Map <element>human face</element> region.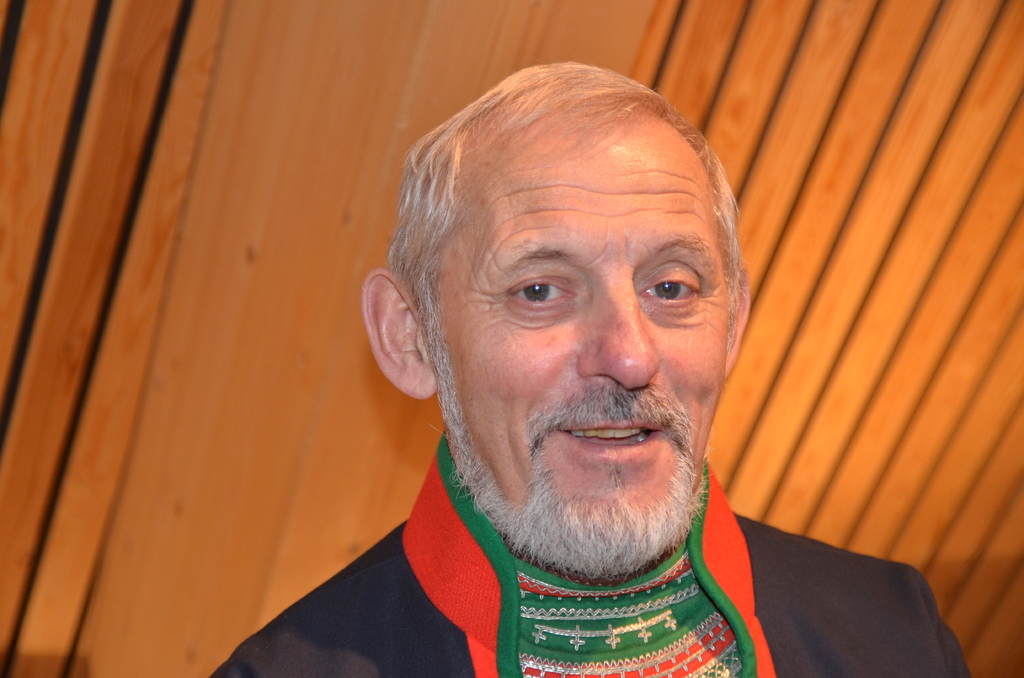
Mapped to locate(424, 113, 725, 580).
